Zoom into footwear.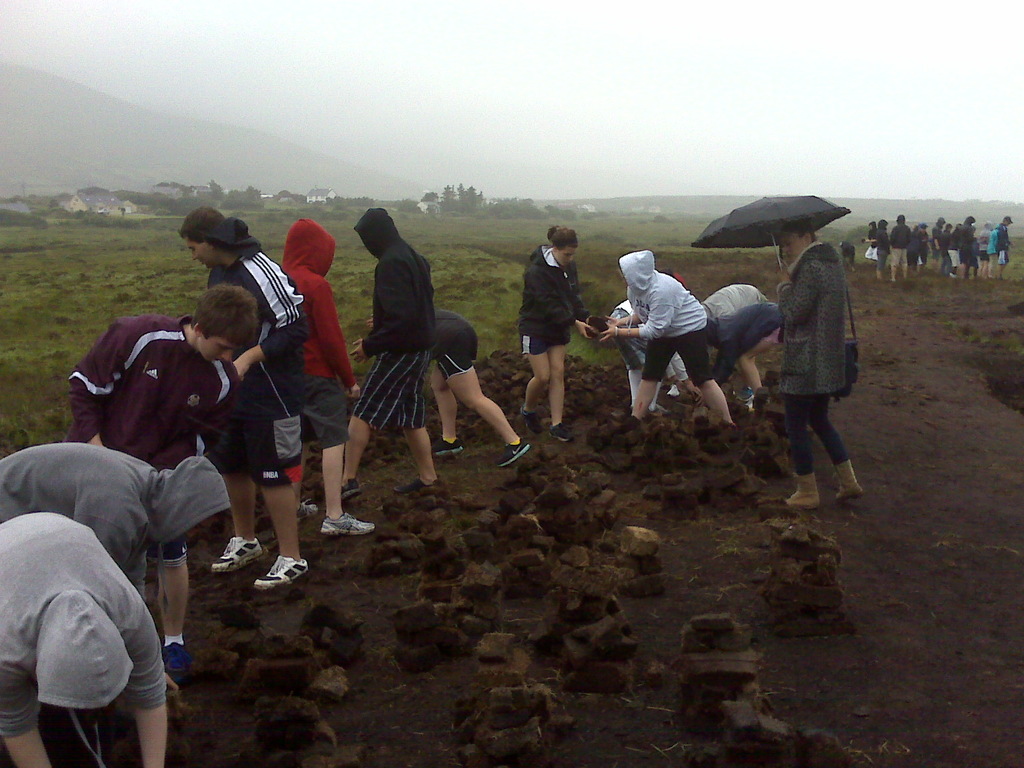
Zoom target: BBox(520, 405, 543, 436).
